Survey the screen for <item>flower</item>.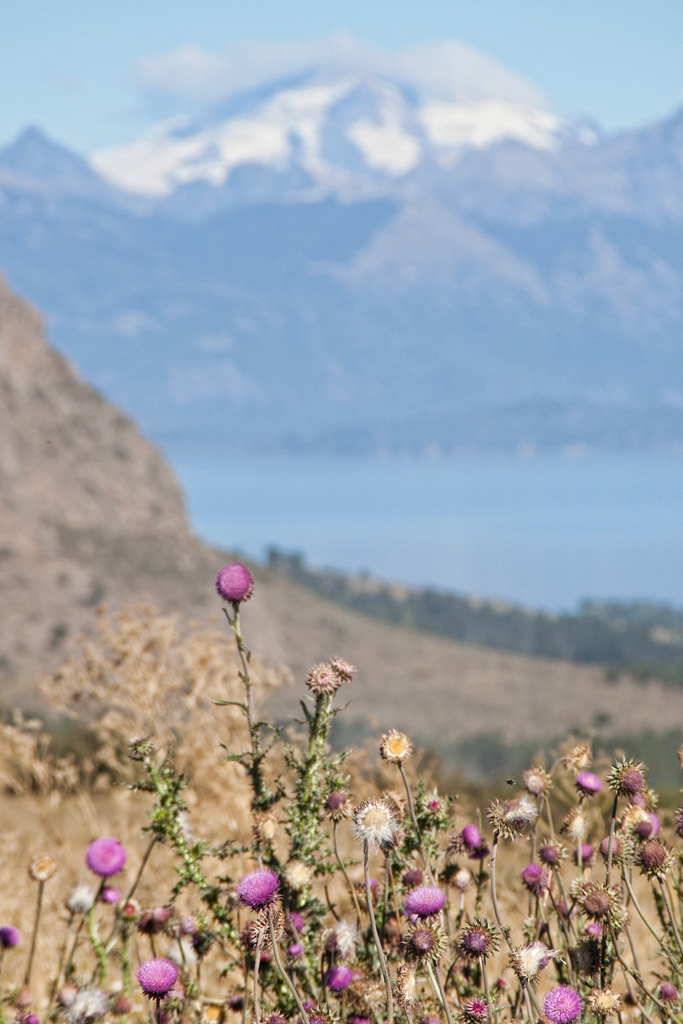
Survey found: <region>303, 664, 338, 694</region>.
